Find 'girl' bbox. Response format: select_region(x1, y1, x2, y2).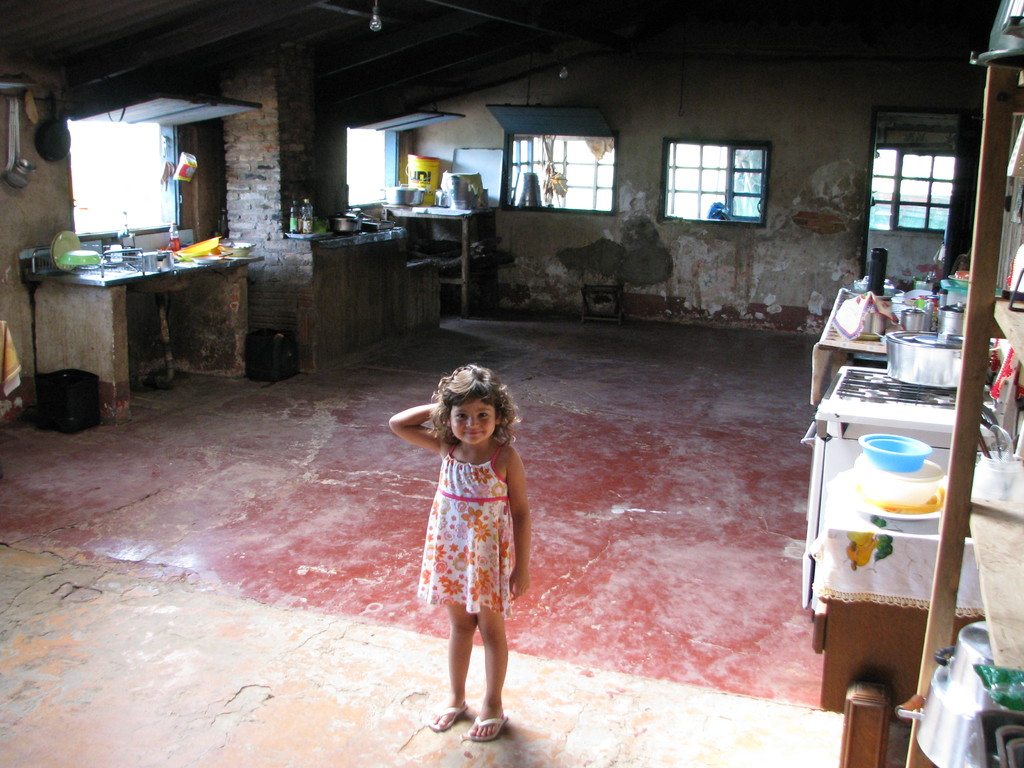
select_region(388, 365, 532, 744).
